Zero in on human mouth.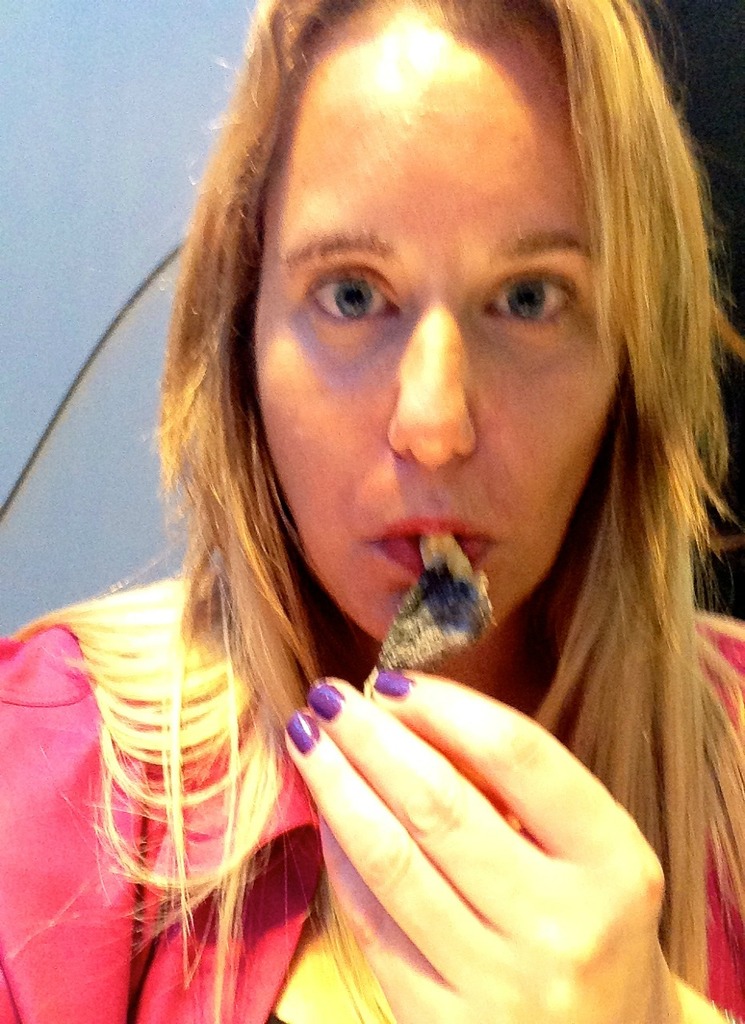
Zeroed in: <bbox>375, 522, 493, 574</bbox>.
